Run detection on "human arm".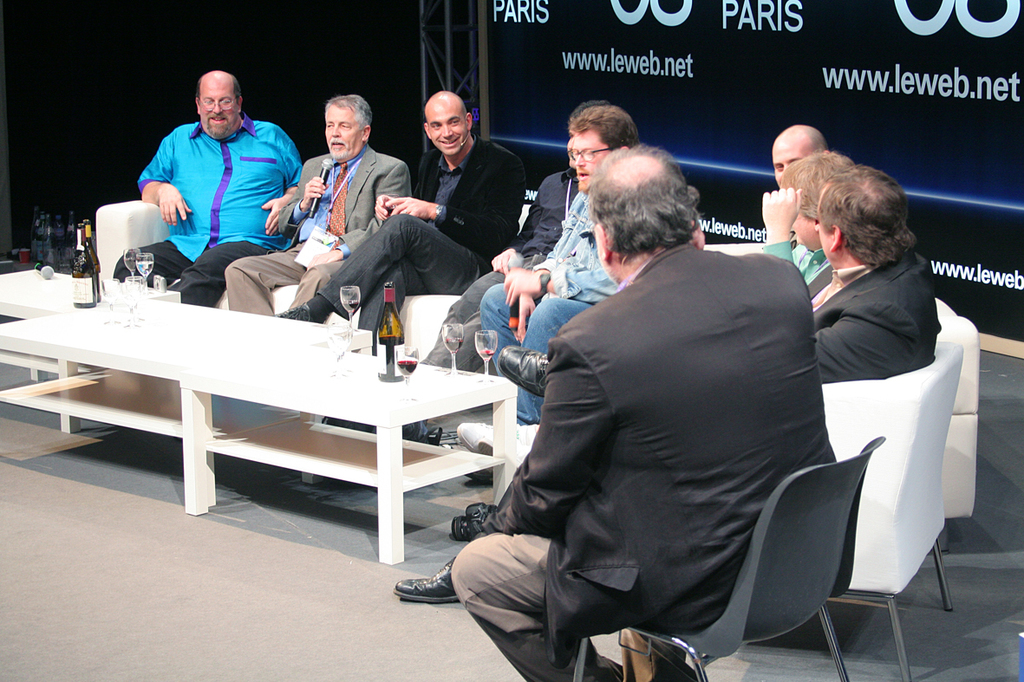
Result: rect(279, 161, 335, 235).
